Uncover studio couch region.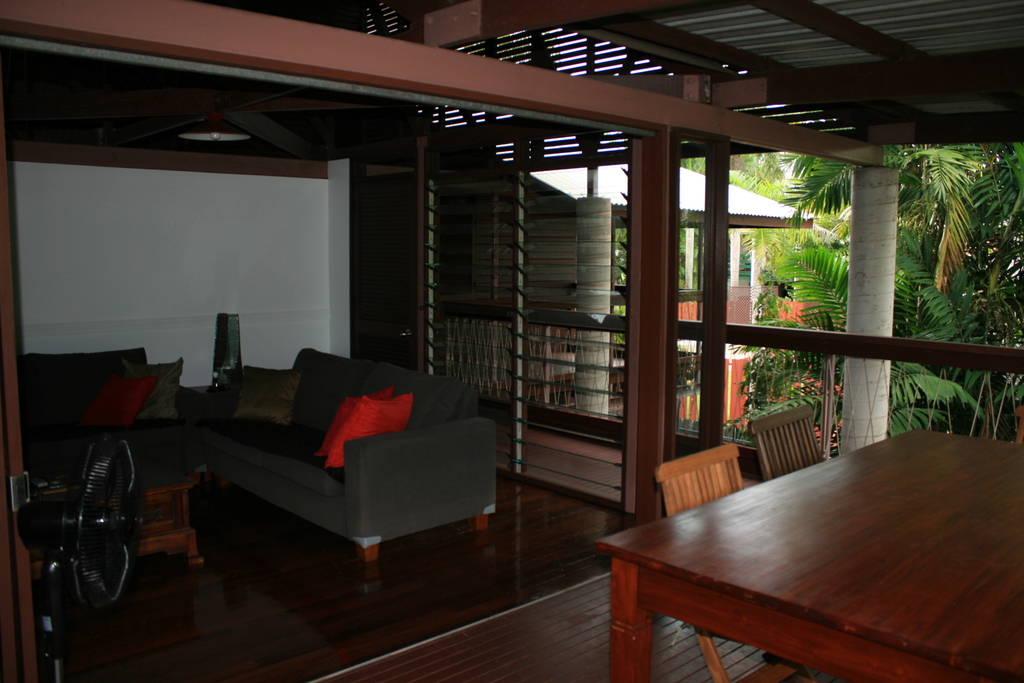
Uncovered: (x1=12, y1=347, x2=186, y2=499).
